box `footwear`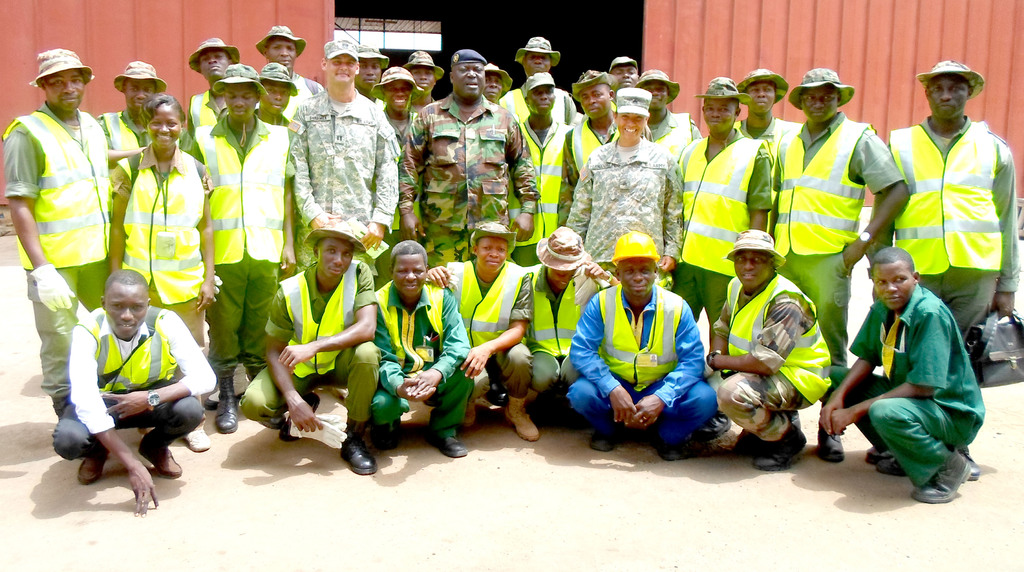
pyautogui.locateOnScreen(877, 458, 907, 471)
